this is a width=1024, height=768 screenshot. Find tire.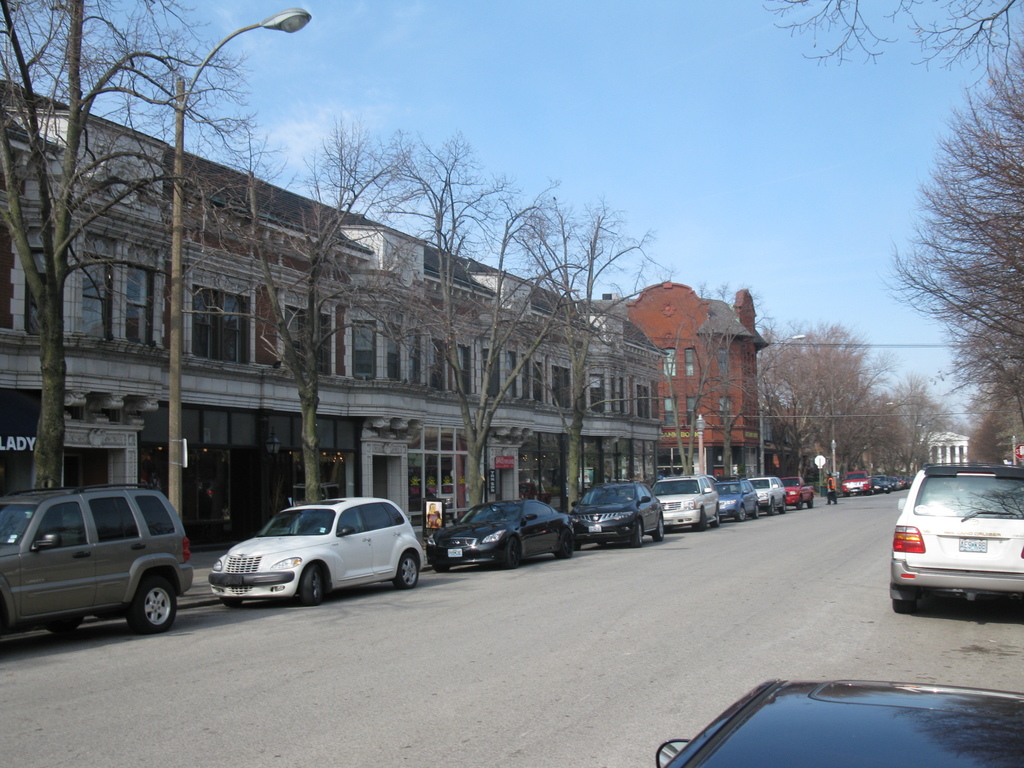
Bounding box: box=[292, 560, 332, 605].
